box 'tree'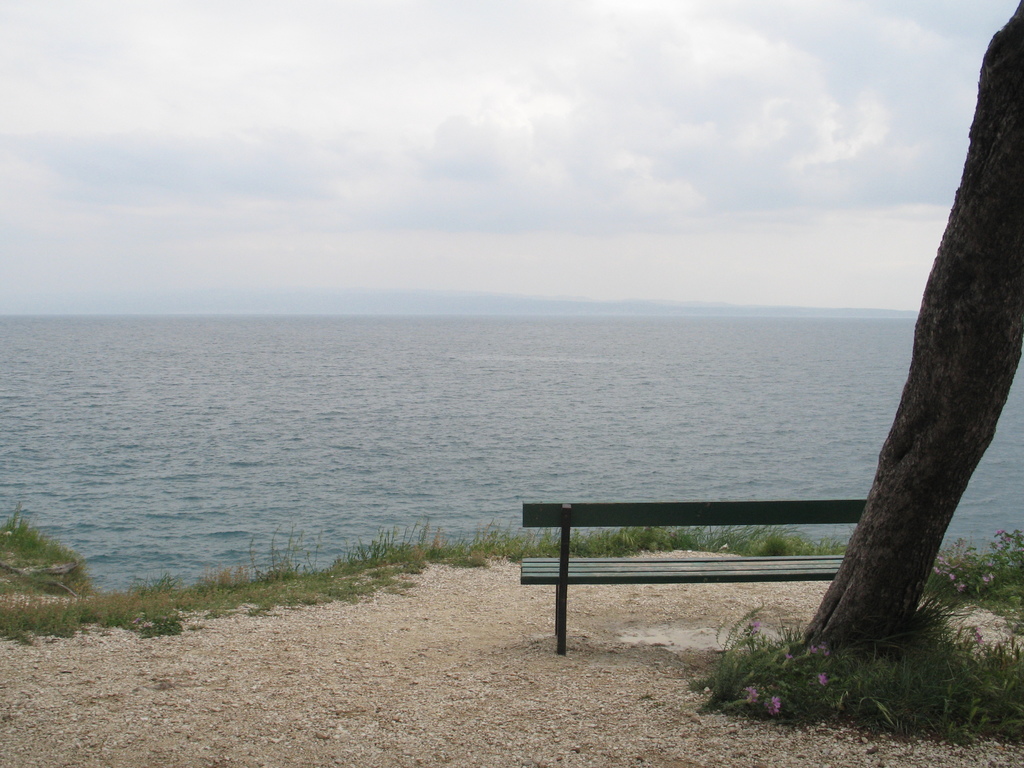
(833, 98, 1018, 655)
